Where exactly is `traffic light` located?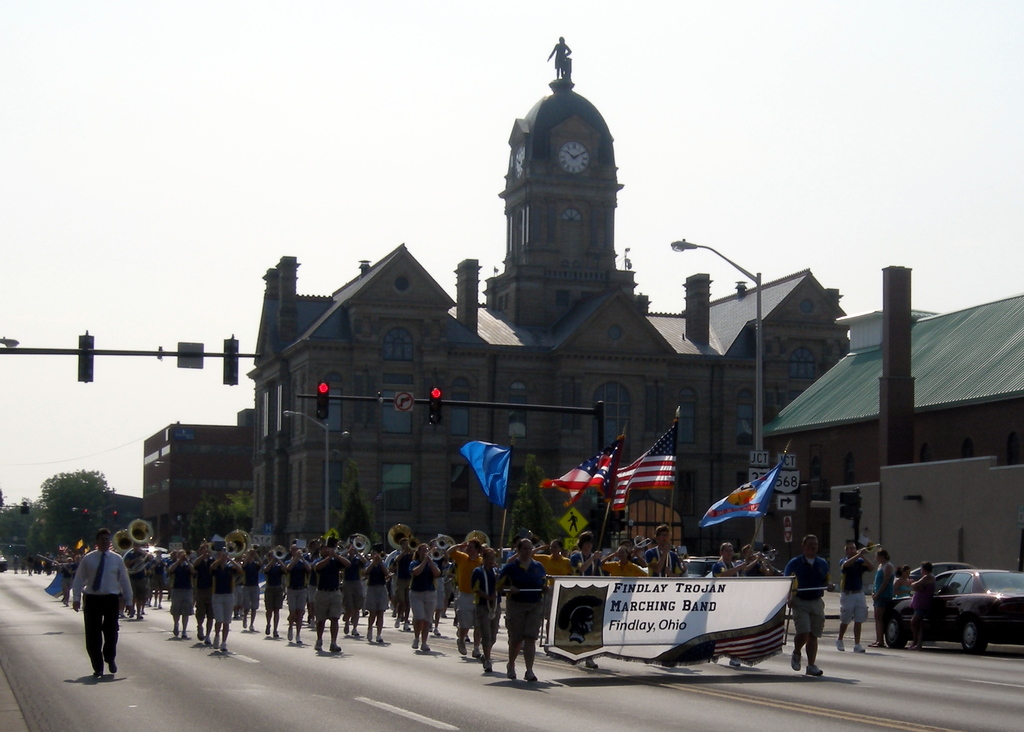
Its bounding box is [223,334,239,385].
